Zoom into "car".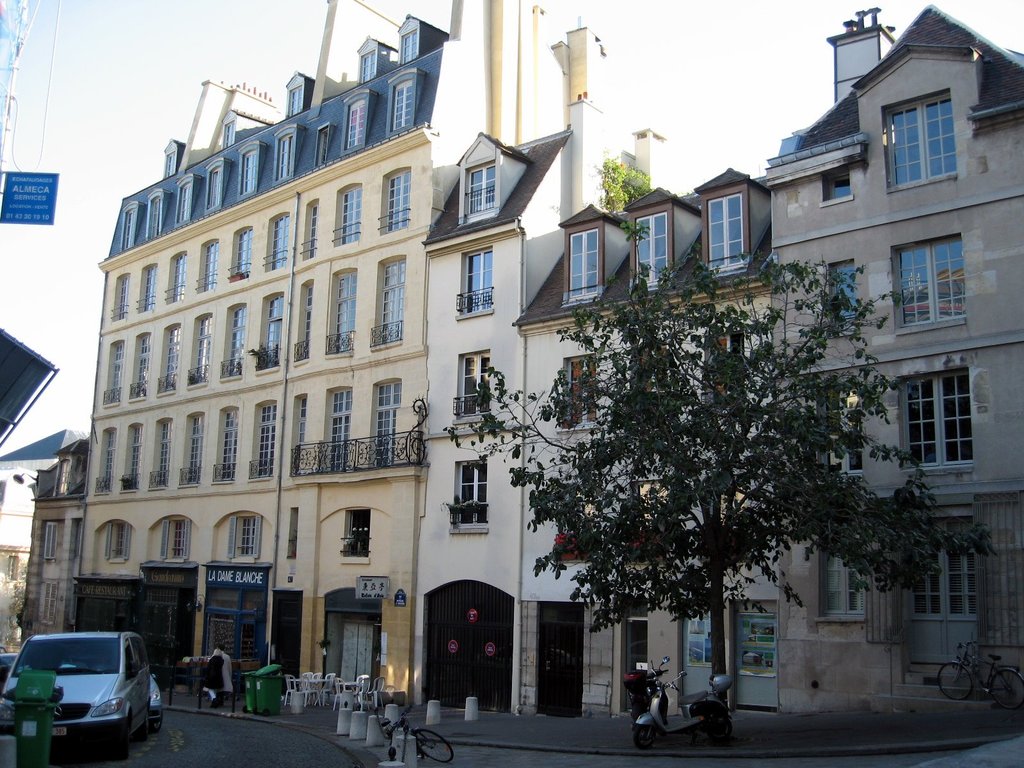
Zoom target: (1,630,150,759).
